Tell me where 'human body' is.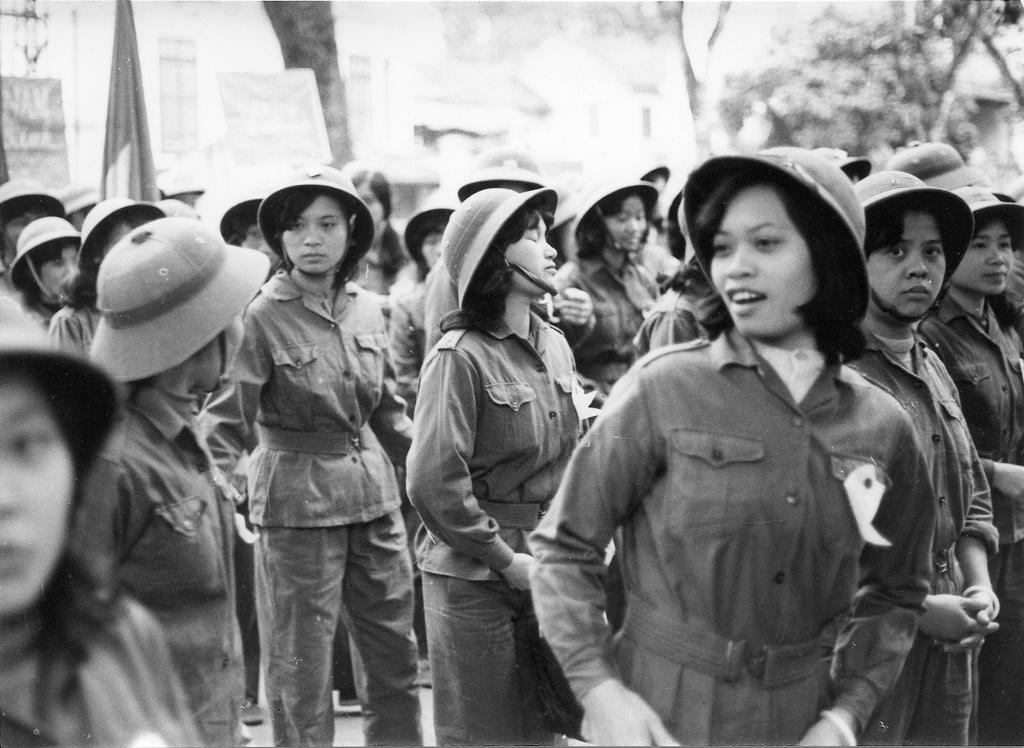
'human body' is at 381, 176, 591, 747.
